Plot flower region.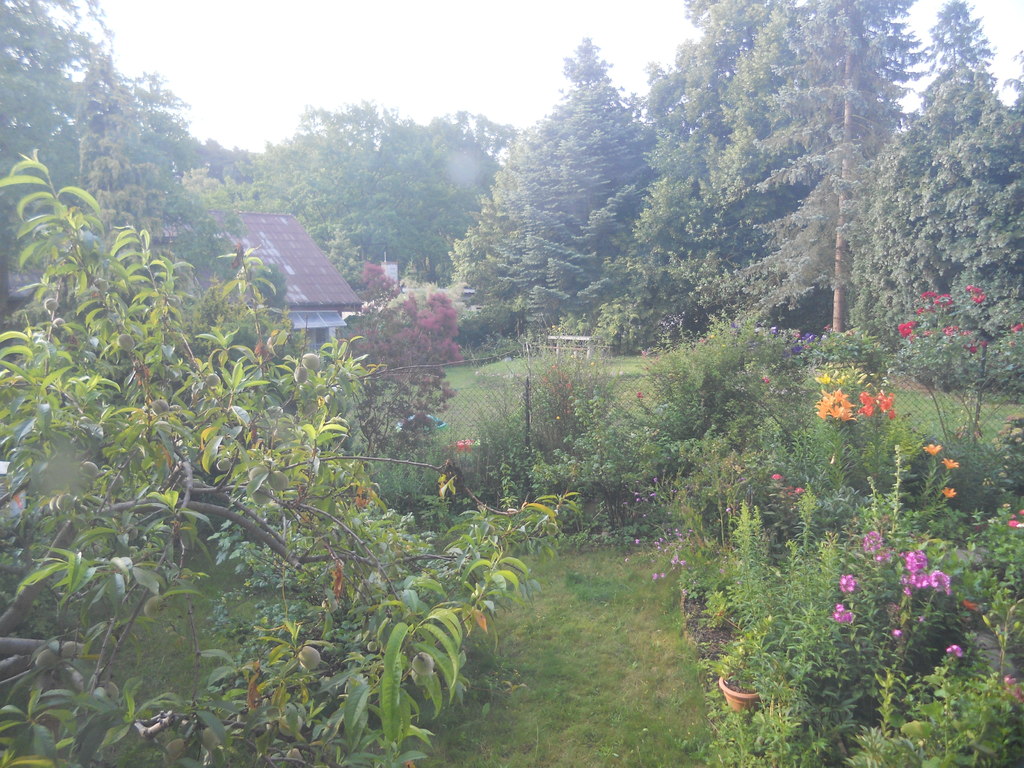
Plotted at [795, 484, 806, 495].
